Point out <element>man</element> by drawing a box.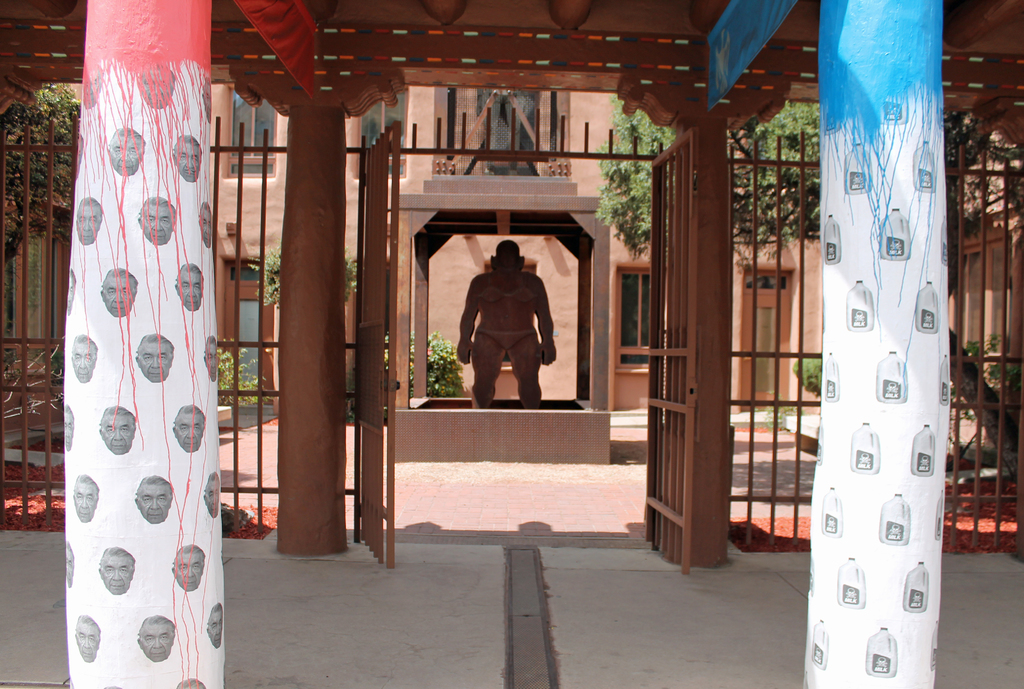
select_region(135, 333, 174, 382).
